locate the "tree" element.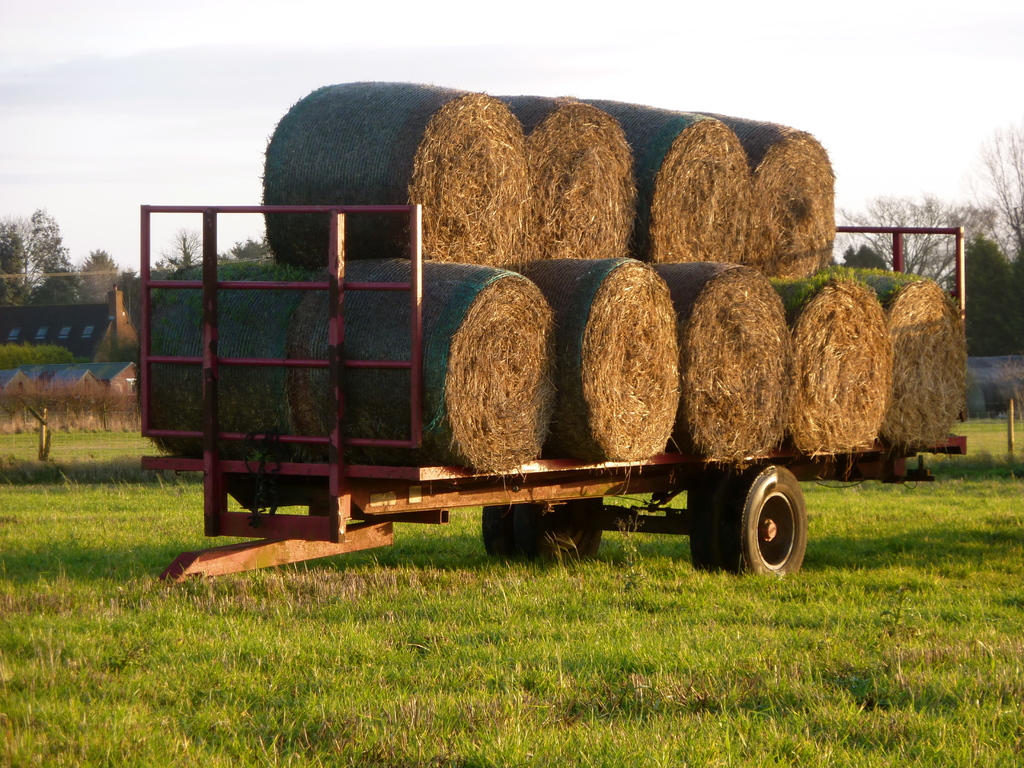
Element bbox: crop(841, 242, 888, 271).
